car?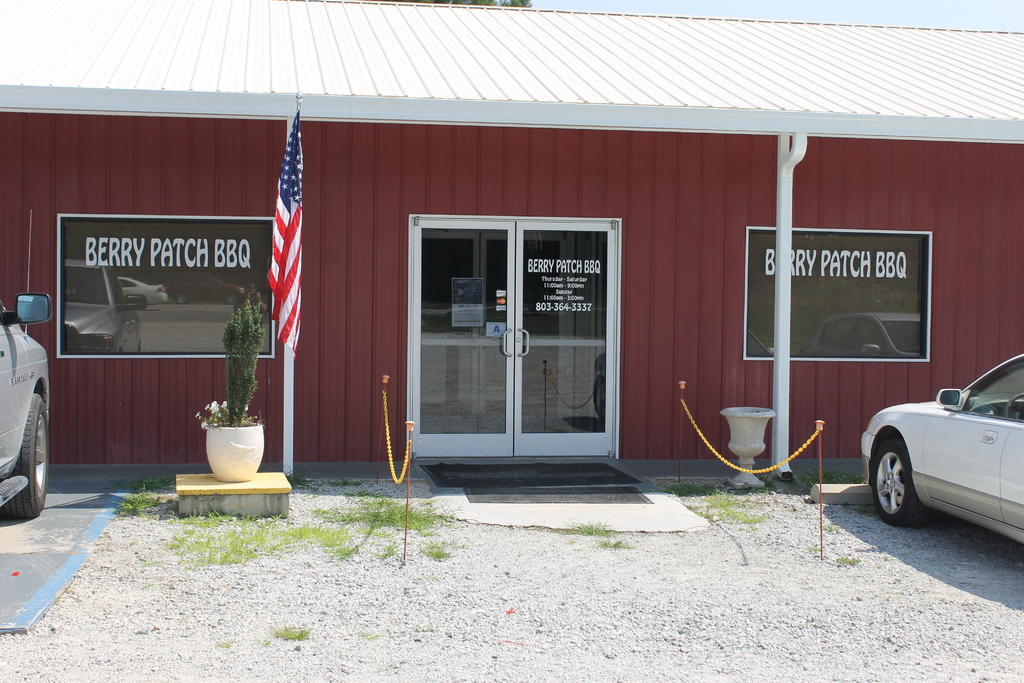
{"left": 785, "top": 305, "right": 920, "bottom": 358}
